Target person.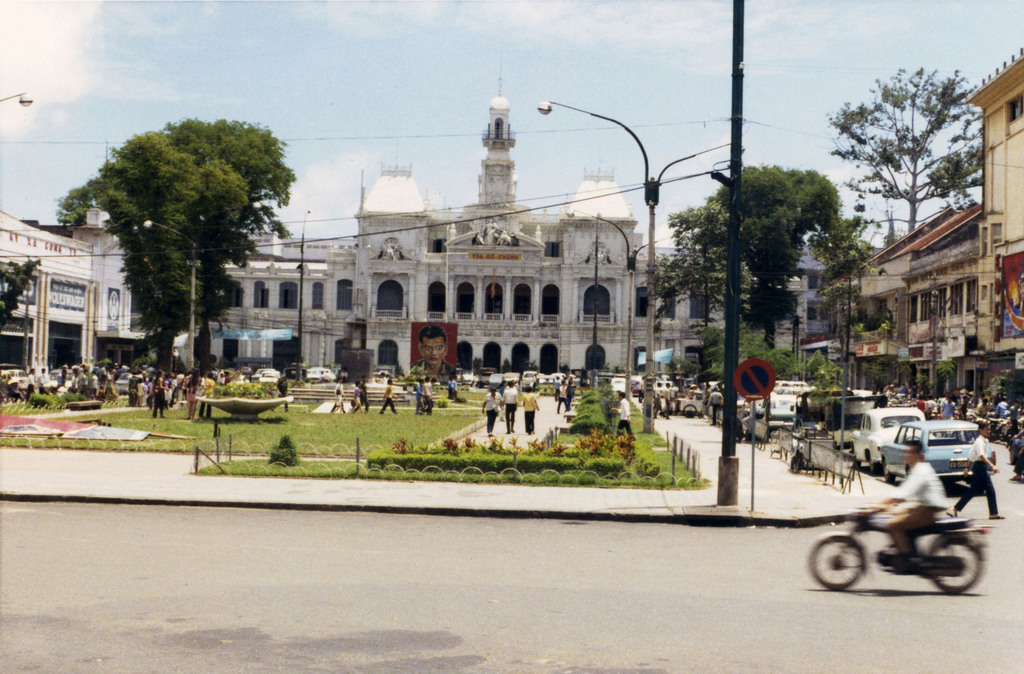
Target region: bbox=[500, 378, 515, 431].
